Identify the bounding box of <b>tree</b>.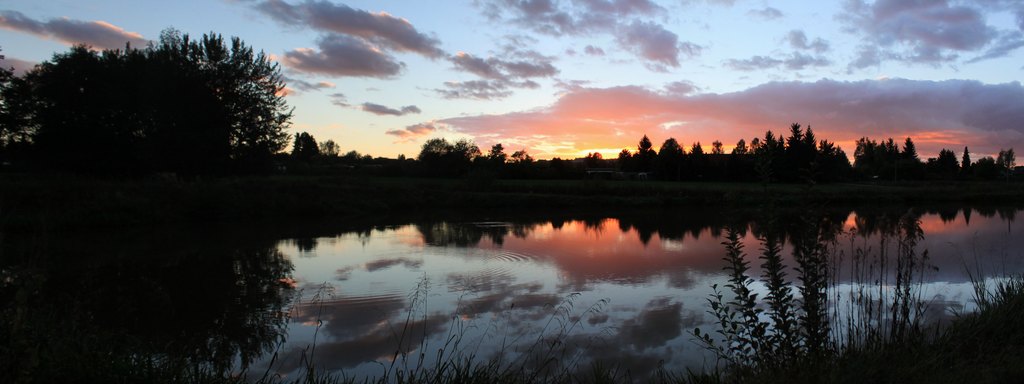
crop(452, 138, 481, 174).
